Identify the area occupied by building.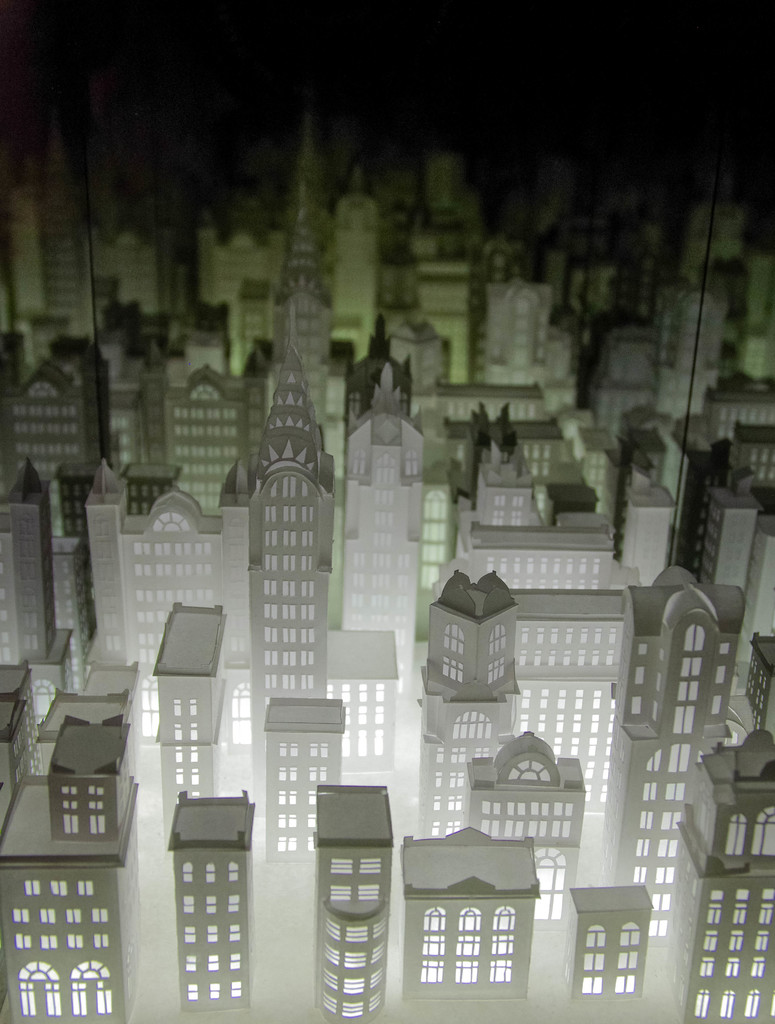
Area: box(166, 792, 253, 1015).
